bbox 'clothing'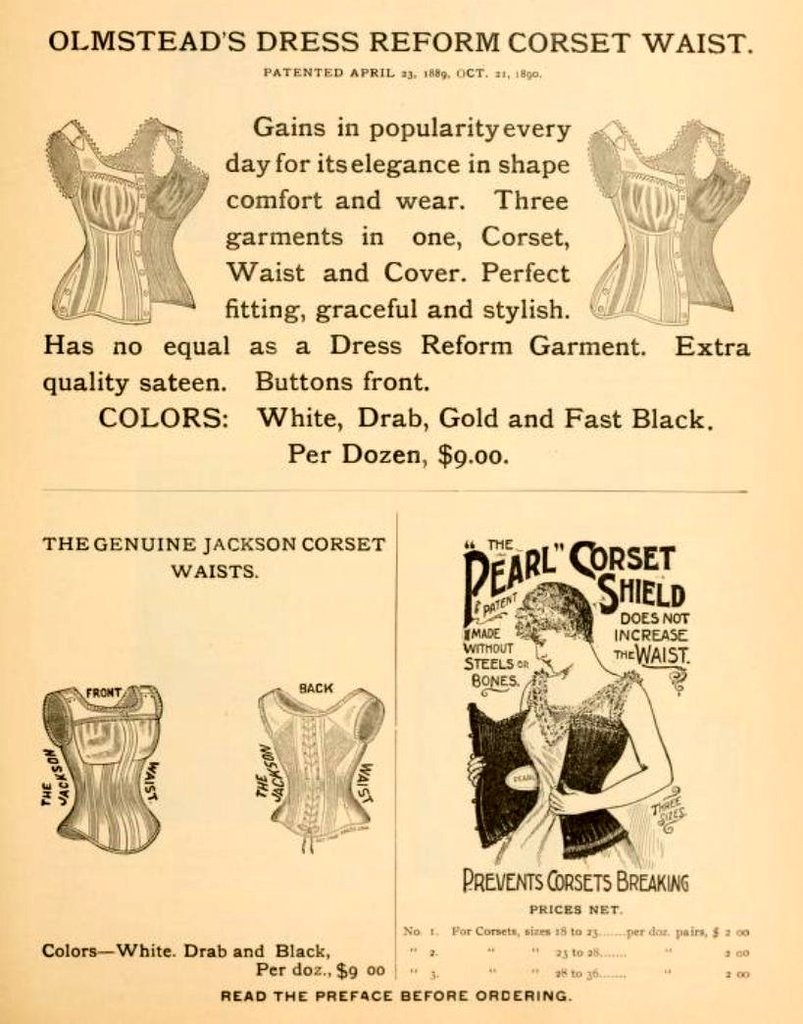
bbox(255, 696, 376, 848)
